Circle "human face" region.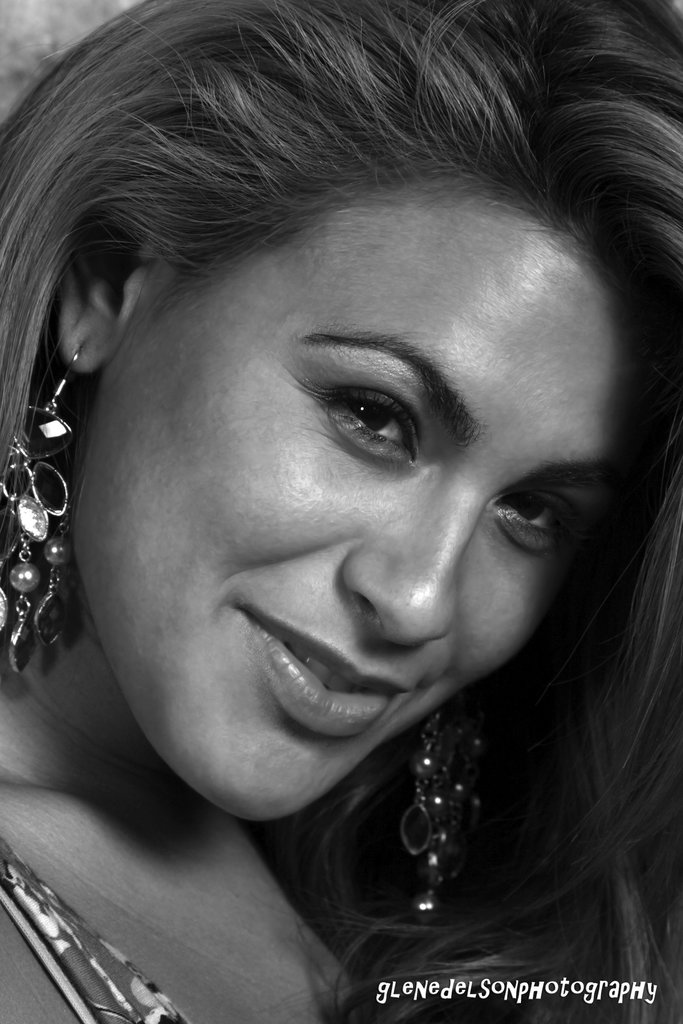
Region: select_region(68, 202, 646, 805).
